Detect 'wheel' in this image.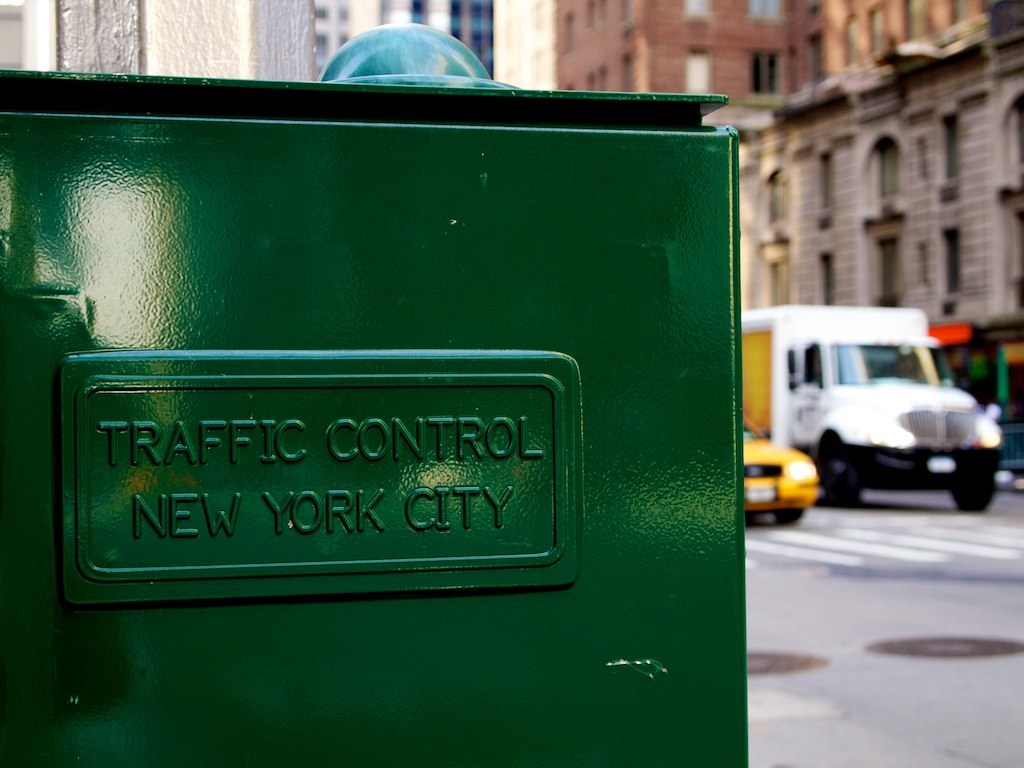
Detection: select_region(773, 504, 802, 524).
